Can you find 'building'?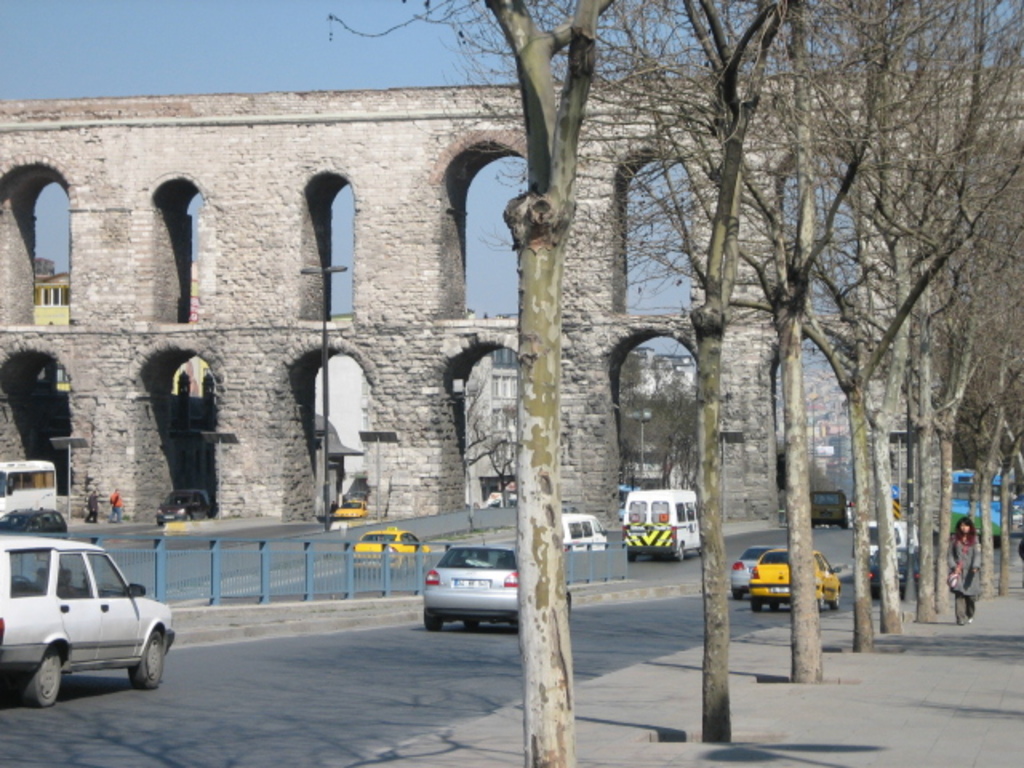
Yes, bounding box: bbox(621, 346, 696, 488).
